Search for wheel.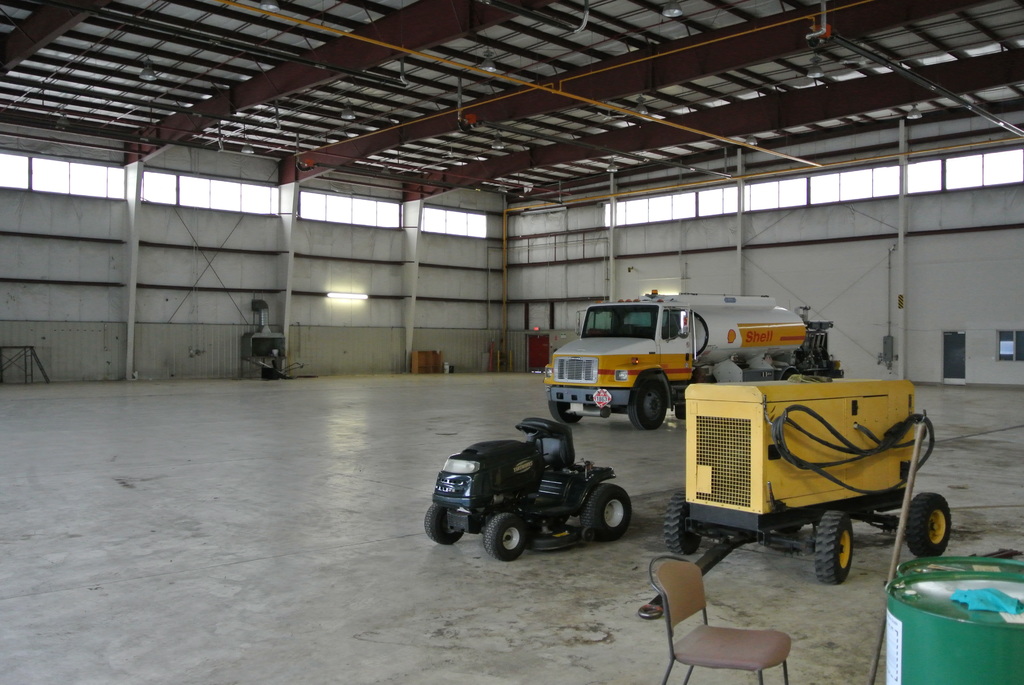
Found at {"left": 547, "top": 400, "right": 580, "bottom": 427}.
